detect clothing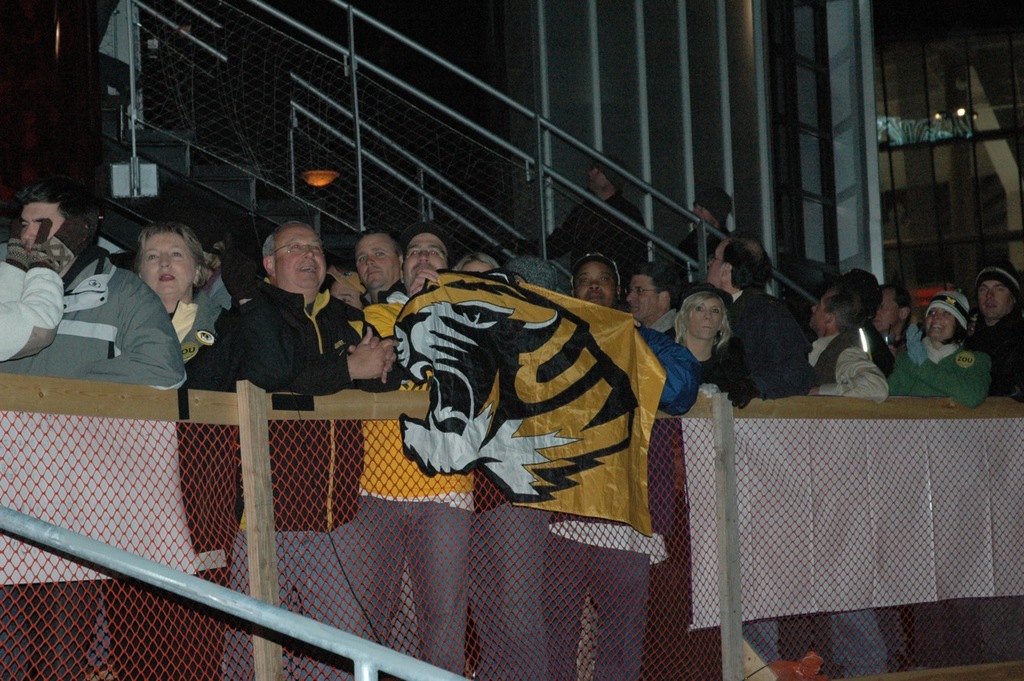
550/319/694/680
